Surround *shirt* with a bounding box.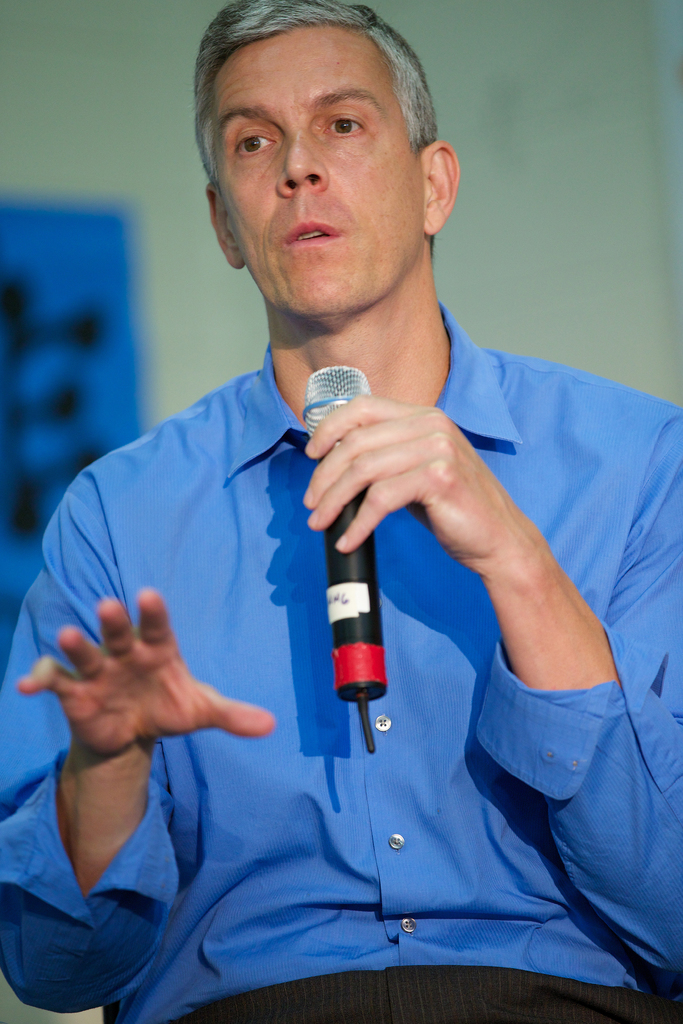
detection(0, 297, 682, 1023).
